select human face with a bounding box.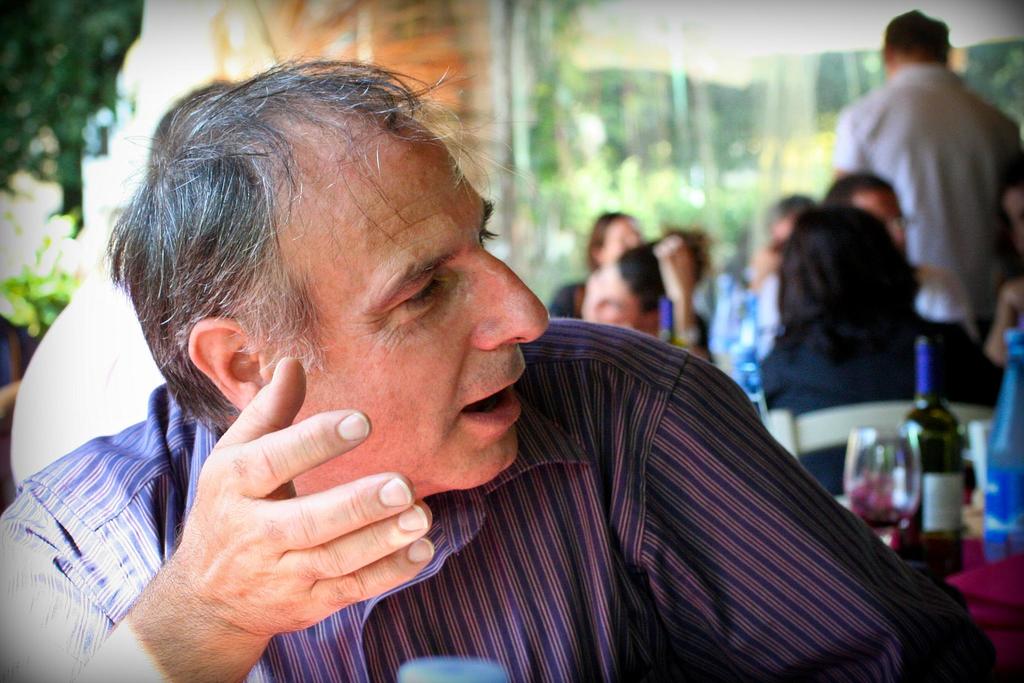
<bbox>770, 214, 794, 235</bbox>.
